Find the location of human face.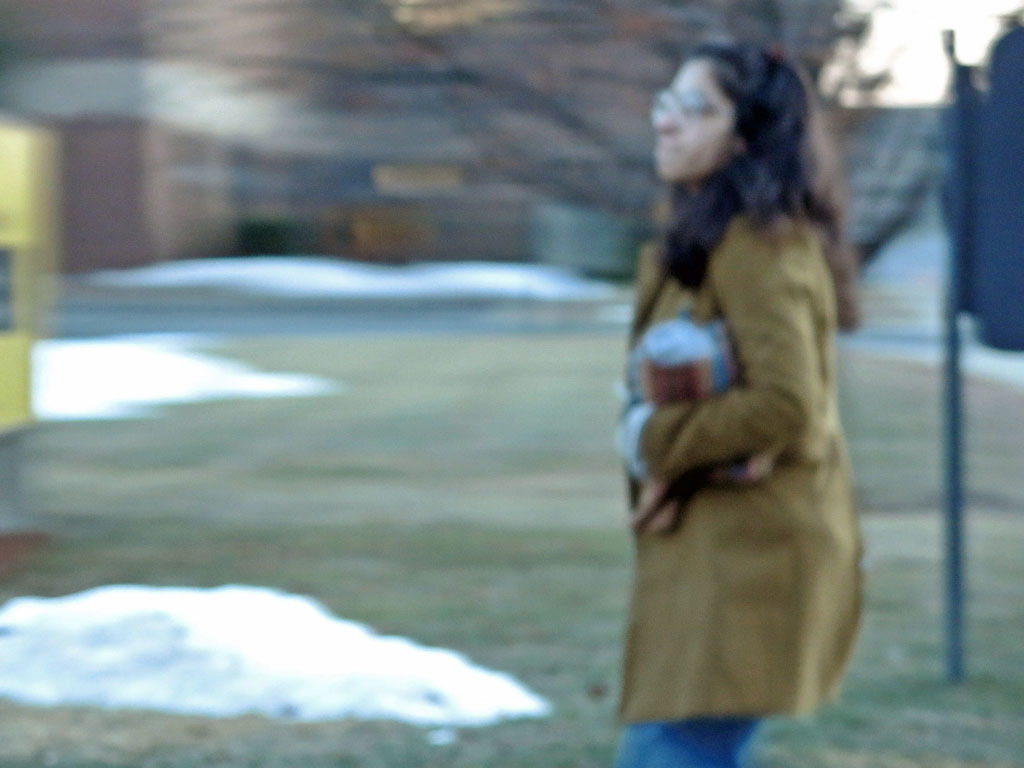
Location: 649, 55, 735, 183.
